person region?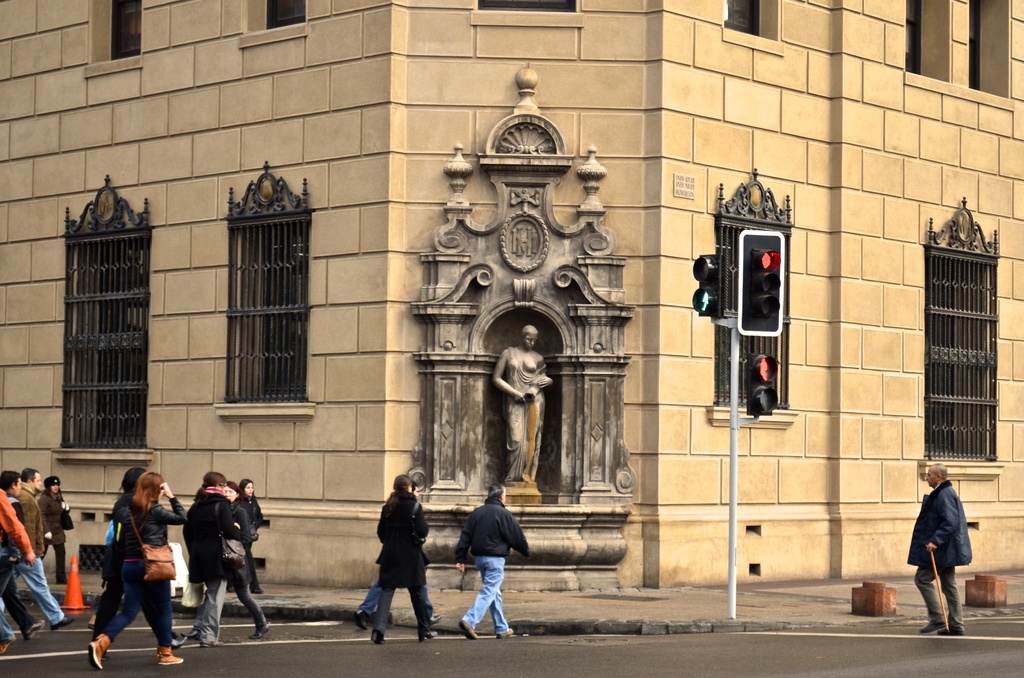
454,485,531,638
